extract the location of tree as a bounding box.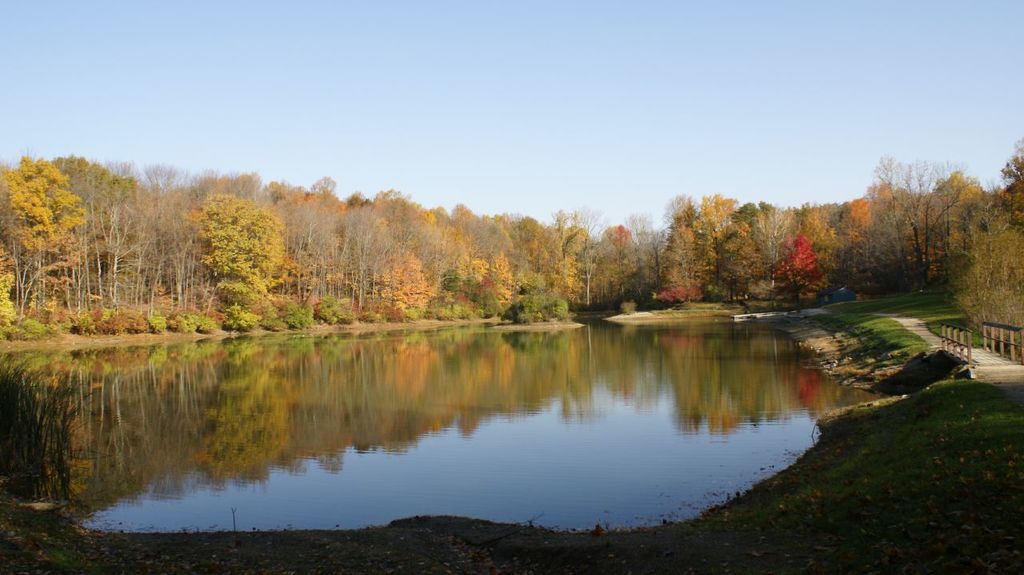
box(707, 186, 758, 285).
